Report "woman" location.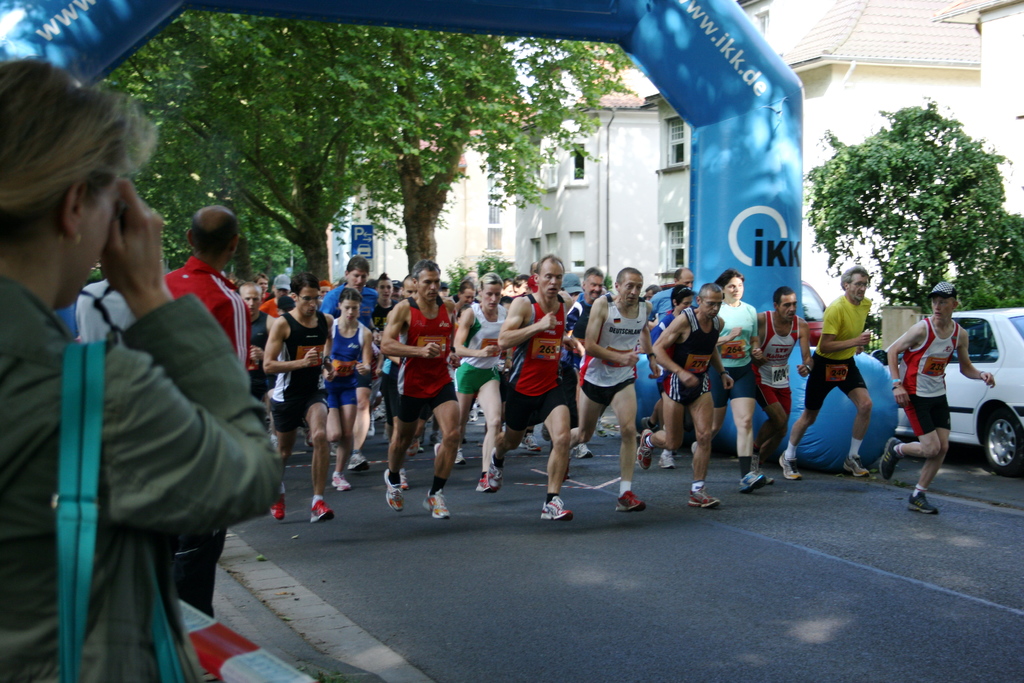
Report: (431, 273, 514, 495).
